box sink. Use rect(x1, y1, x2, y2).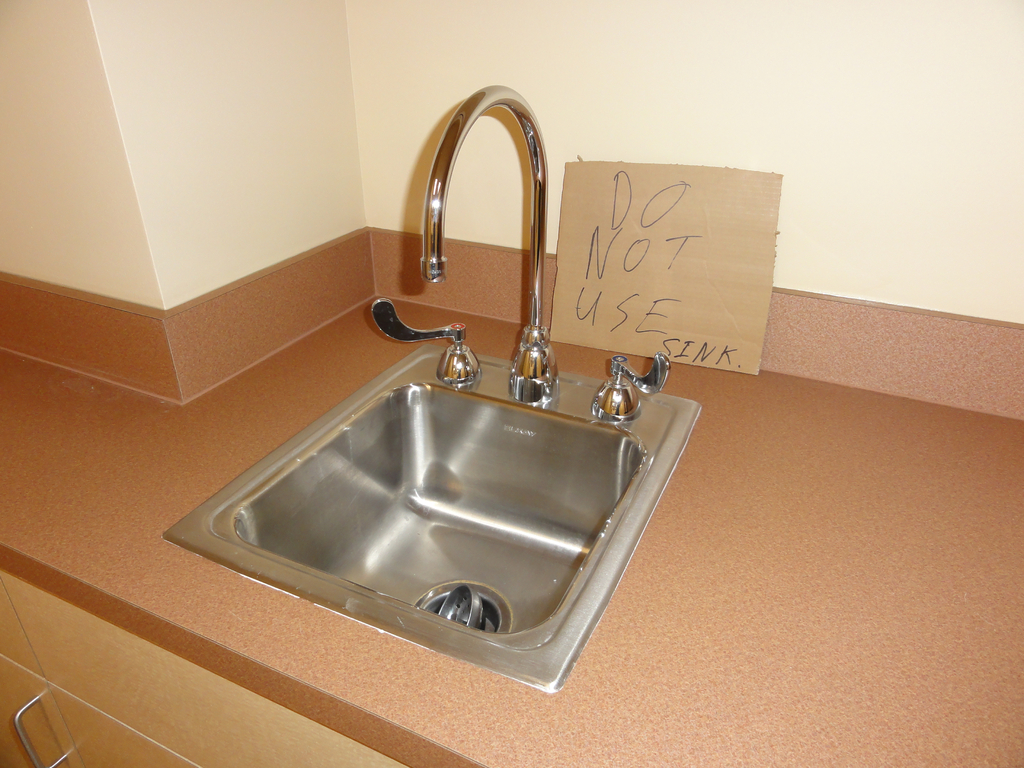
rect(161, 84, 707, 699).
